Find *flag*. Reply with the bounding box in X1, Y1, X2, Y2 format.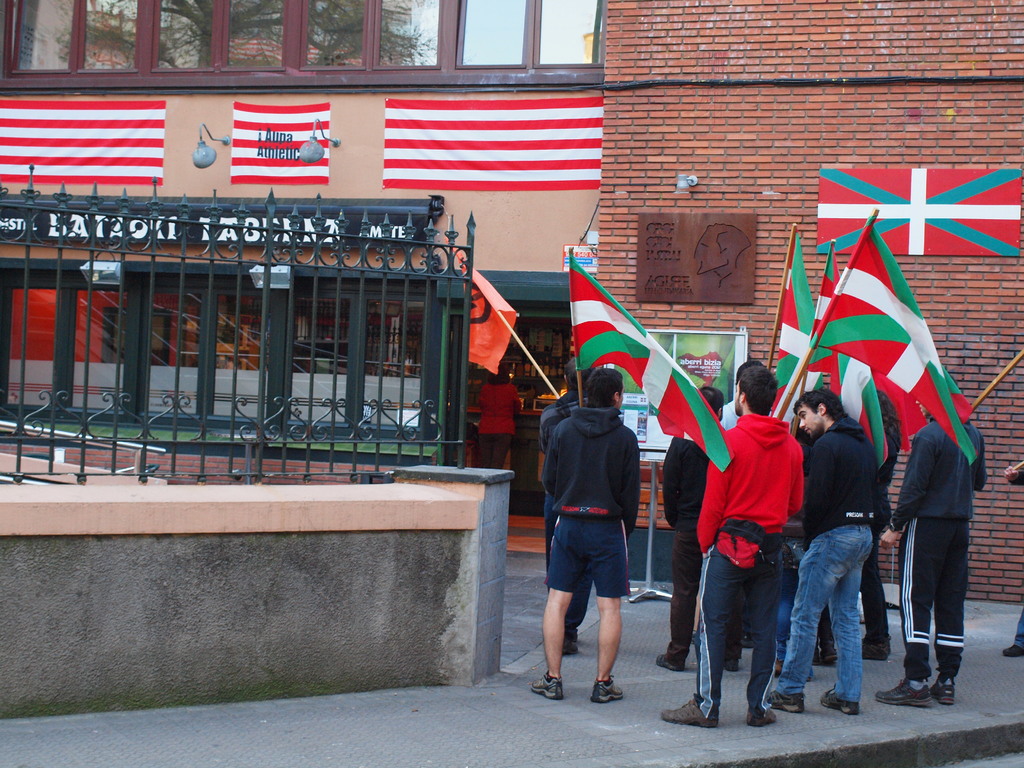
440, 232, 521, 373.
